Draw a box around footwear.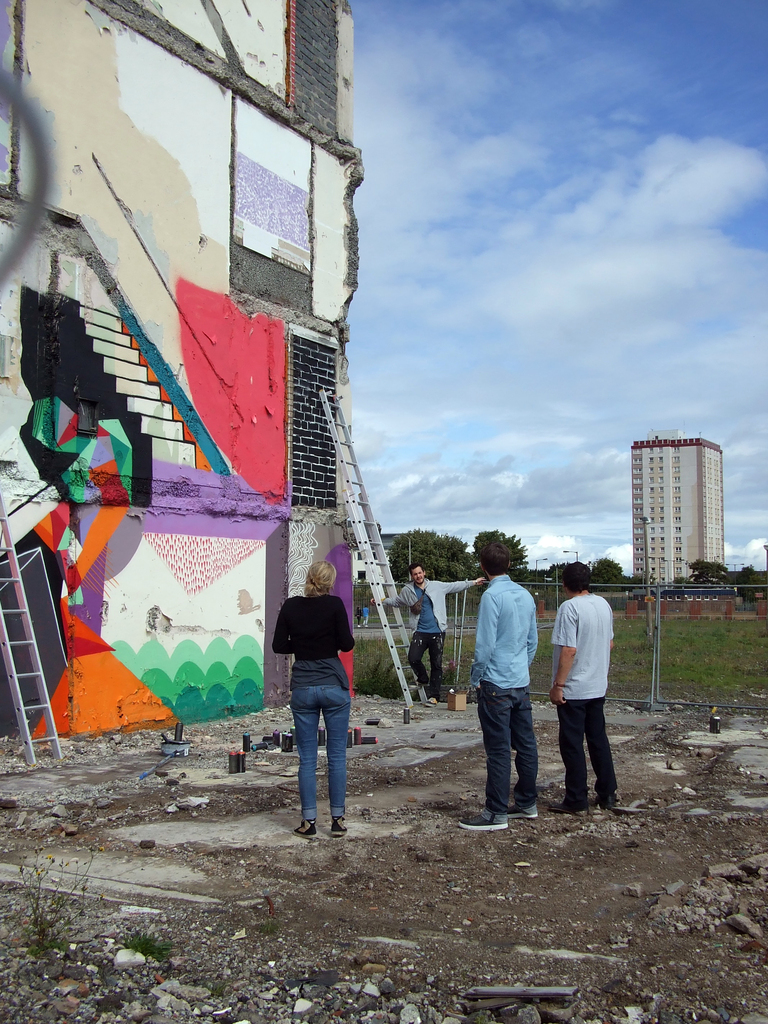
[x1=295, y1=818, x2=314, y2=834].
